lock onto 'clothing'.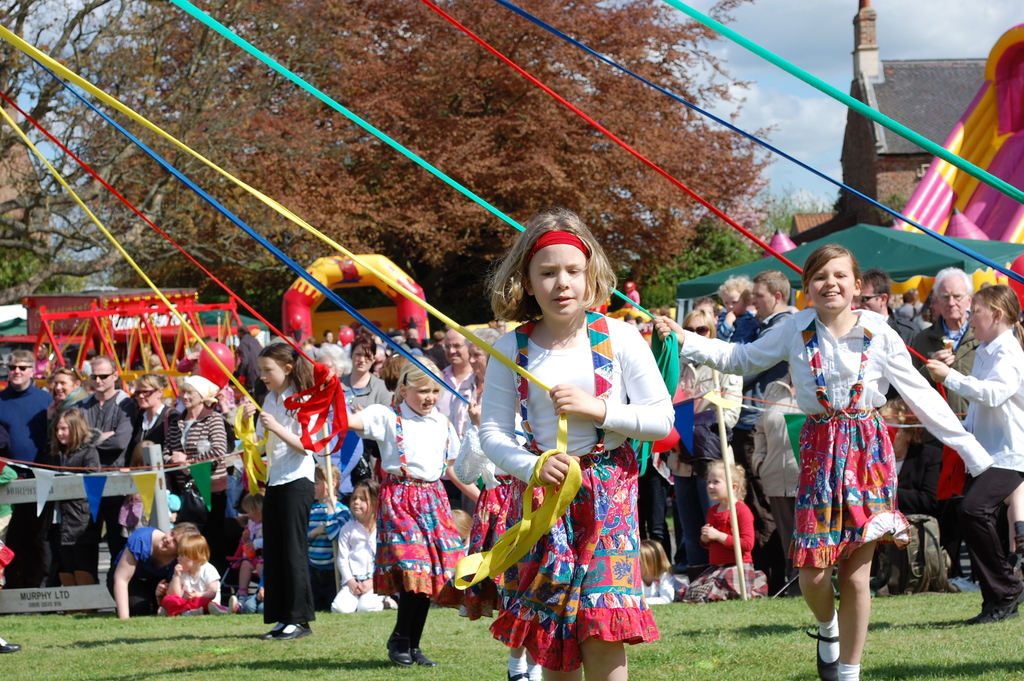
Locked: 2, 379, 56, 477.
